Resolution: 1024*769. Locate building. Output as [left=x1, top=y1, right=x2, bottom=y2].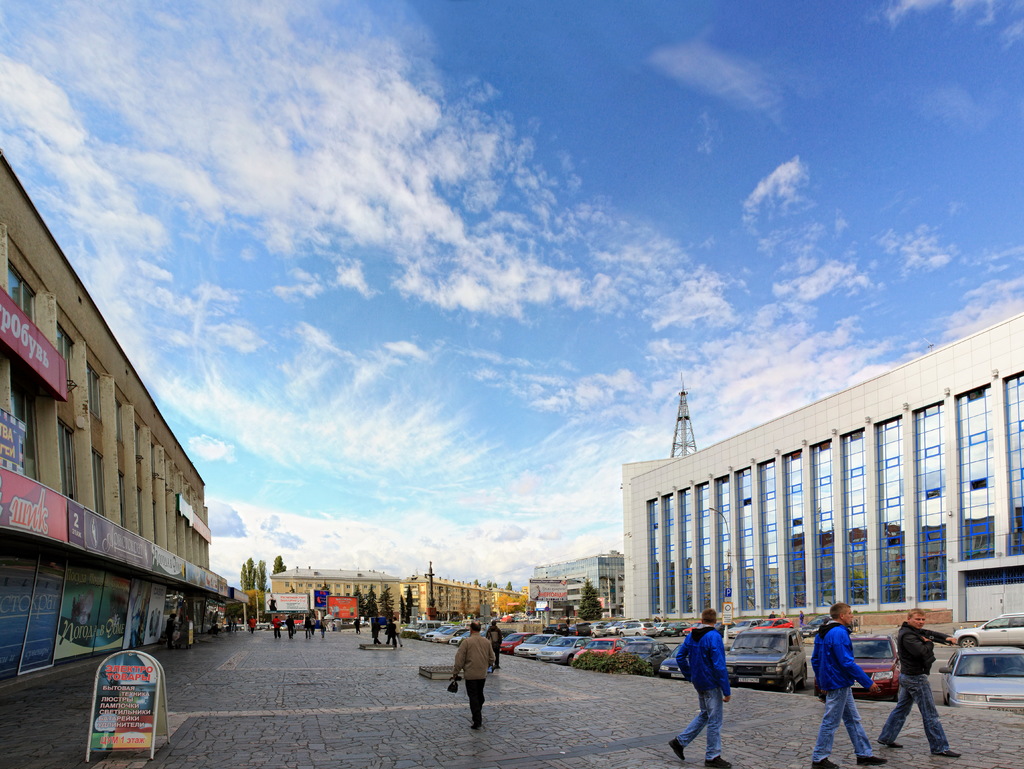
[left=621, top=309, right=1023, bottom=623].
